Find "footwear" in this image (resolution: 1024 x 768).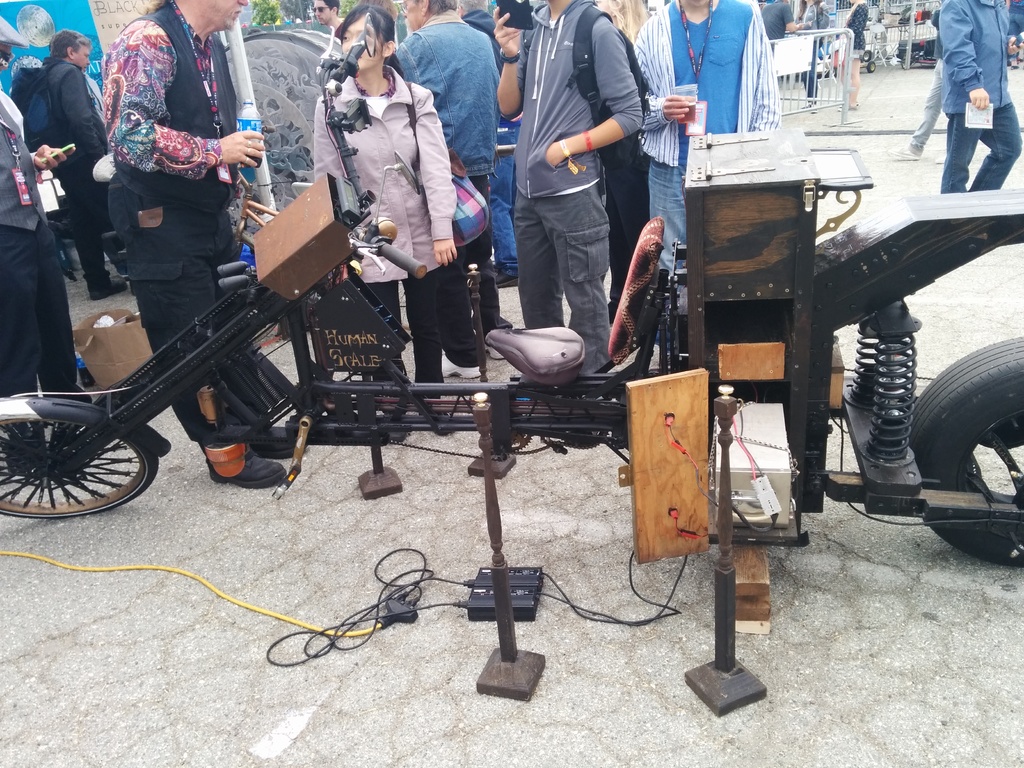
(left=484, top=339, right=508, bottom=364).
